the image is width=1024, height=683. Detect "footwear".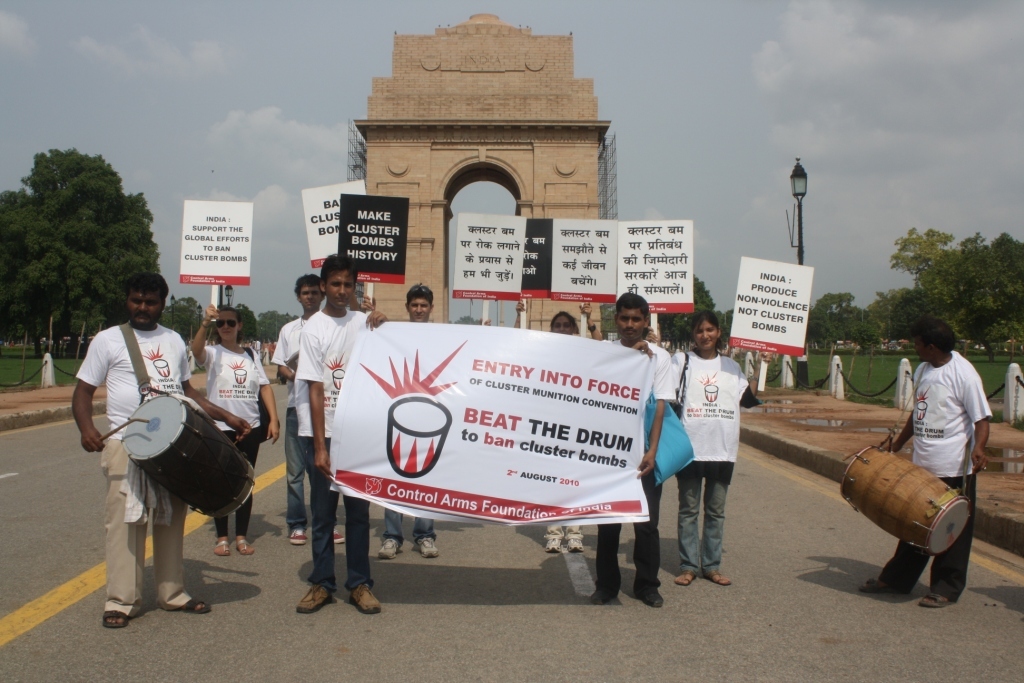
Detection: [x1=856, y1=575, x2=898, y2=597].
